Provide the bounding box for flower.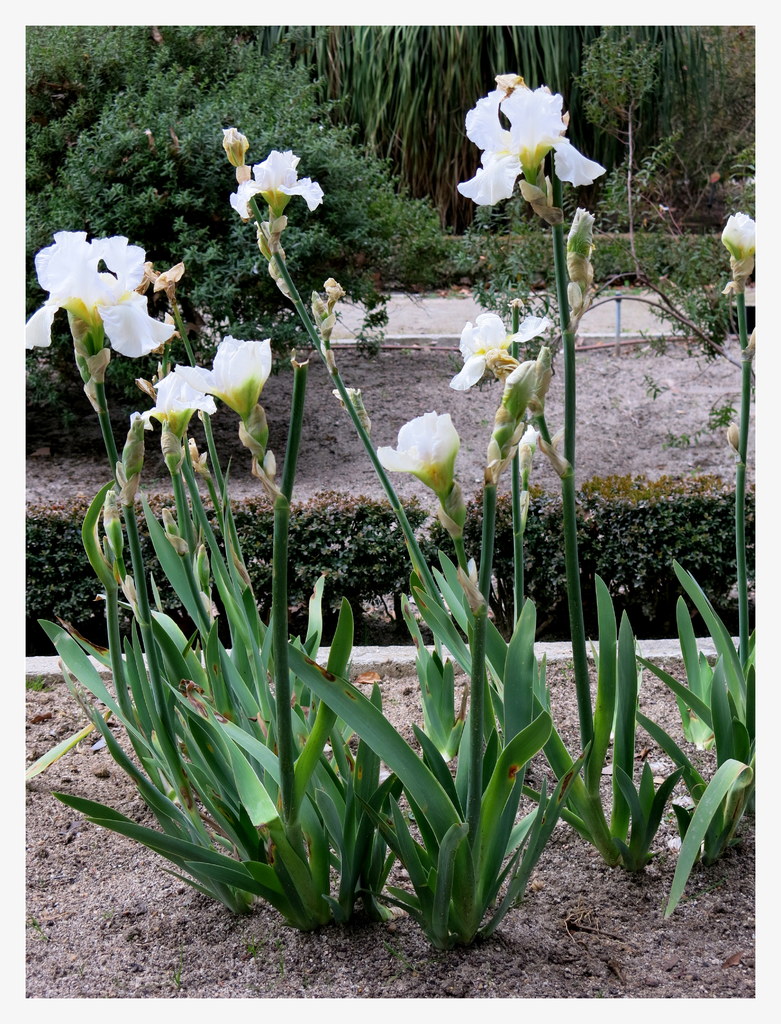
[377,415,460,495].
